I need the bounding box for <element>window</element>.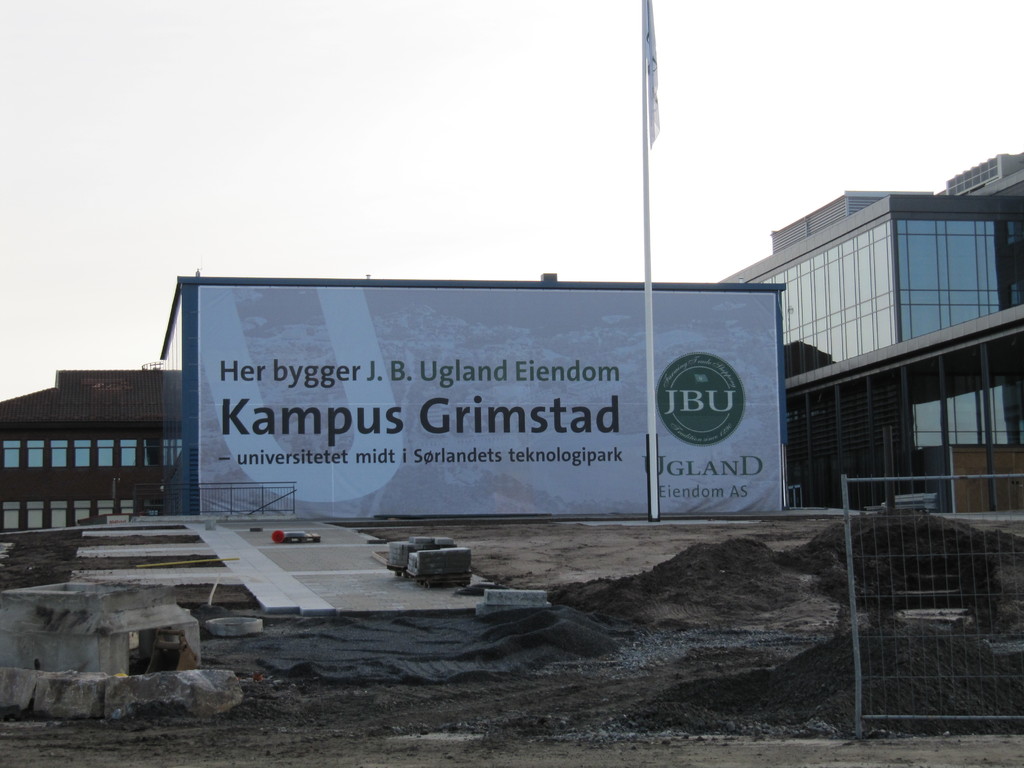
Here it is: <region>120, 442, 141, 468</region>.
